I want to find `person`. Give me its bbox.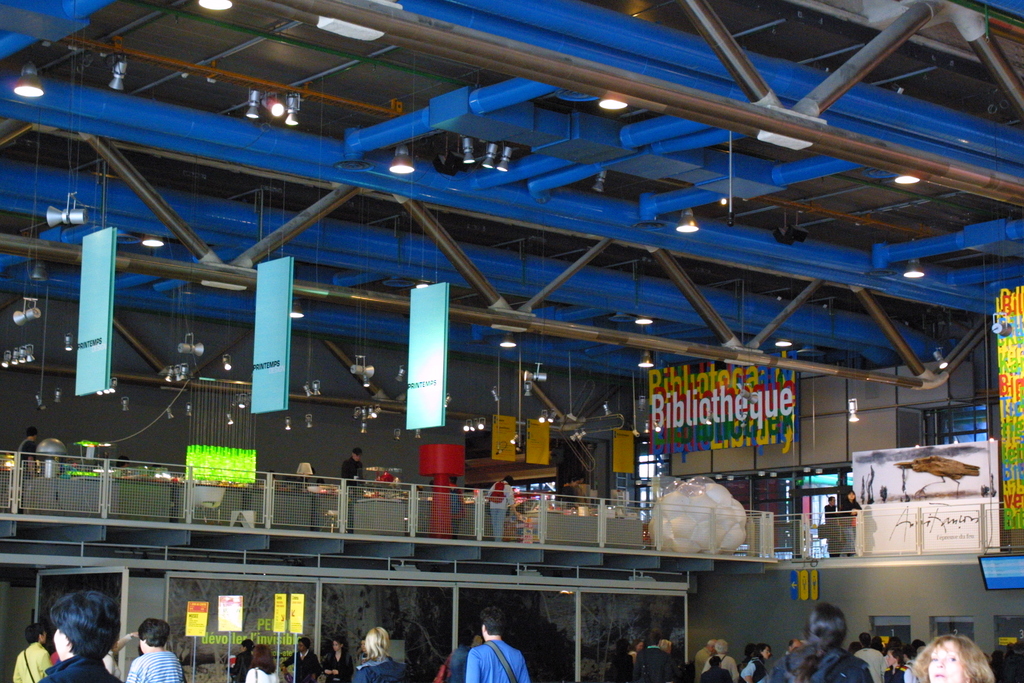
[466, 604, 531, 682].
